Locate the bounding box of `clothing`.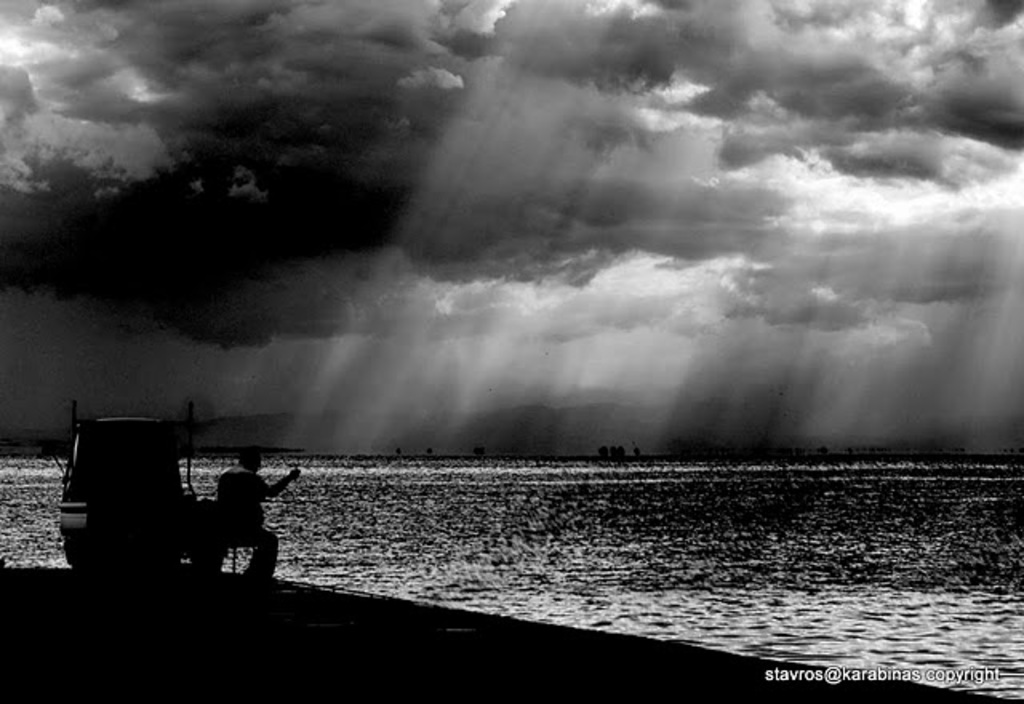
Bounding box: 179 466 285 590.
